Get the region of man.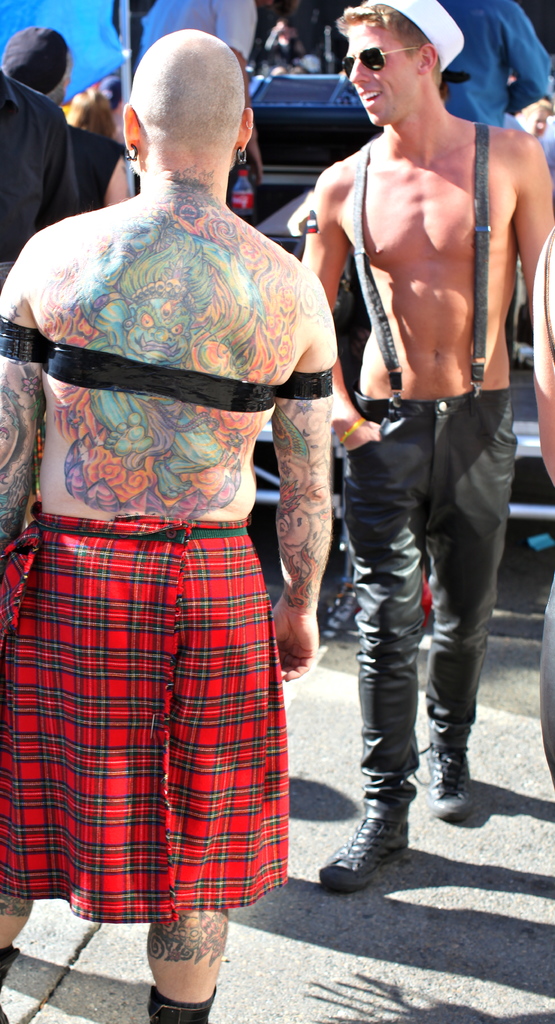
rect(128, 0, 260, 193).
